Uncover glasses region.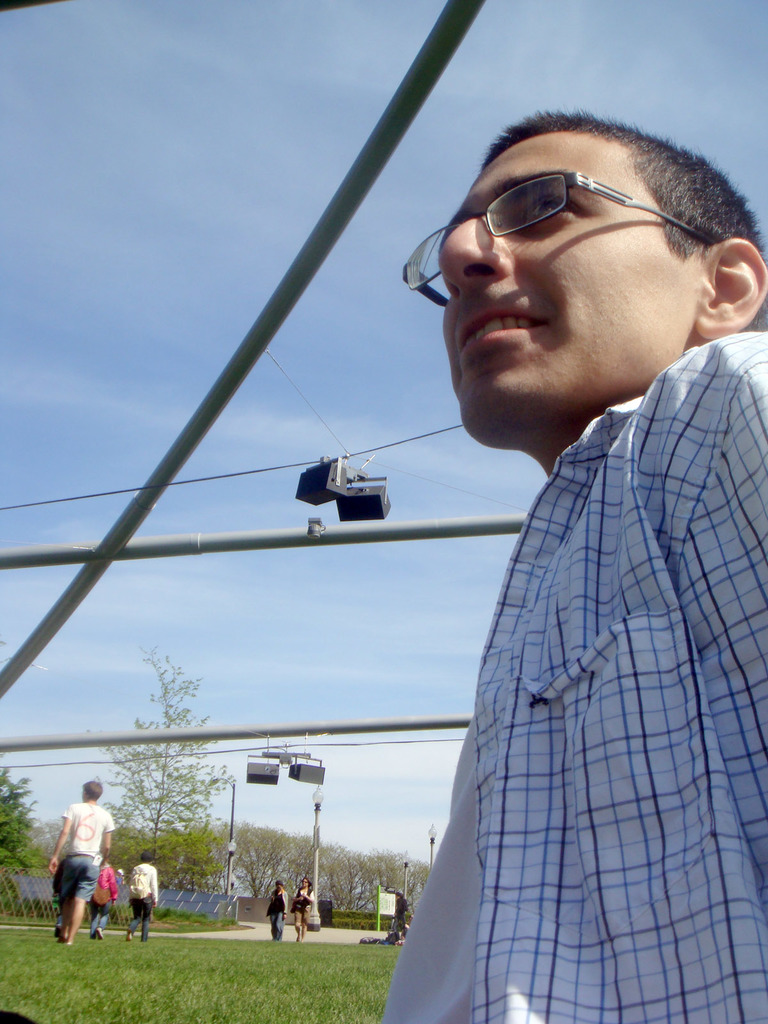
Uncovered: (399, 168, 711, 312).
